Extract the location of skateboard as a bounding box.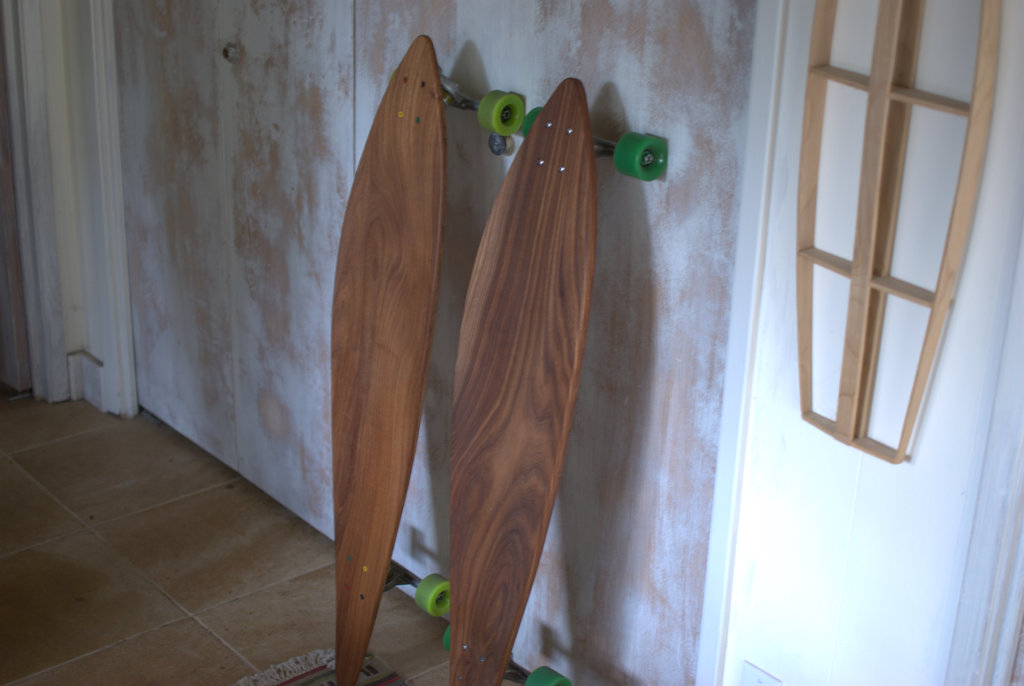
pyautogui.locateOnScreen(334, 40, 523, 685).
